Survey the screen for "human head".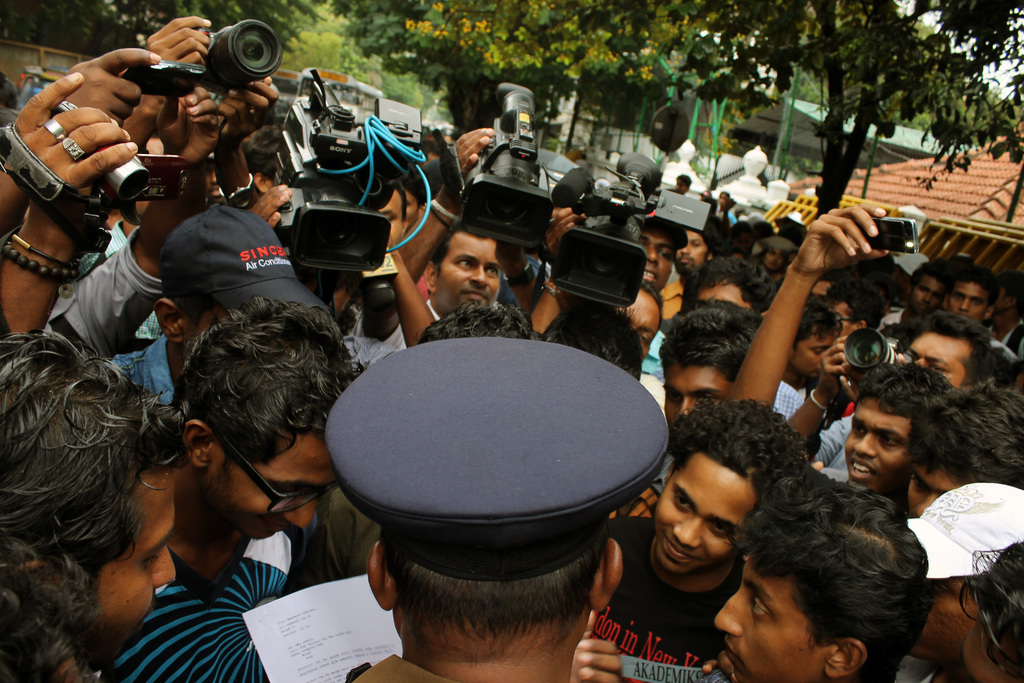
Survey found: bbox=[842, 365, 956, 495].
